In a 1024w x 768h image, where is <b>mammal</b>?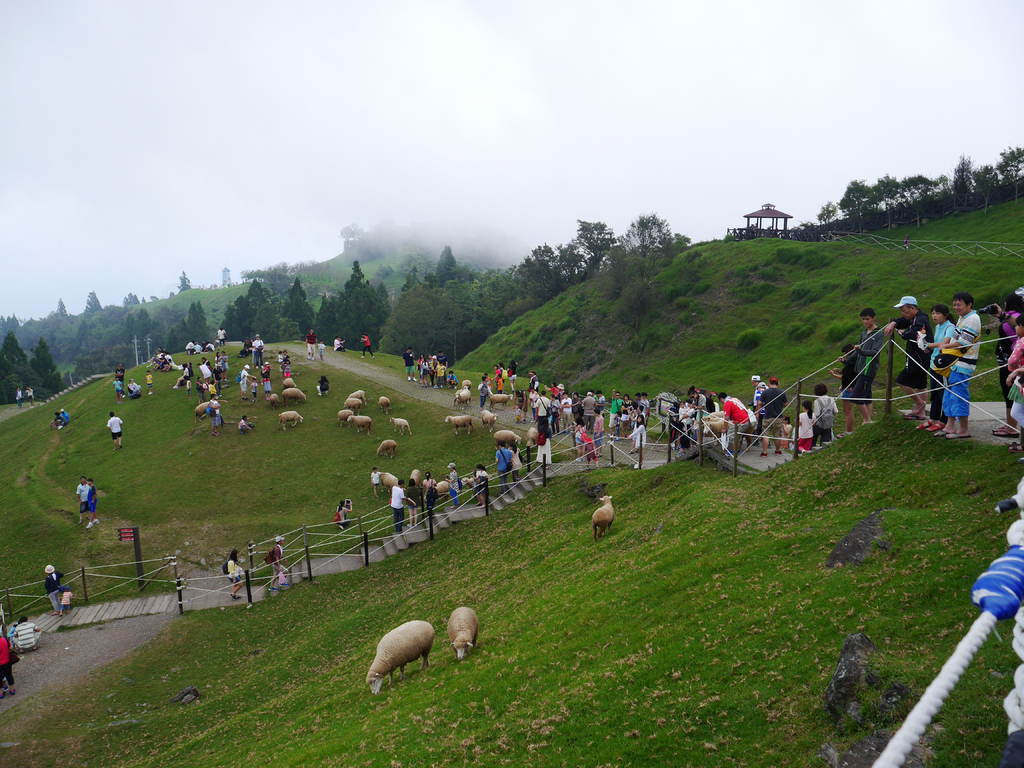
[488, 390, 509, 414].
